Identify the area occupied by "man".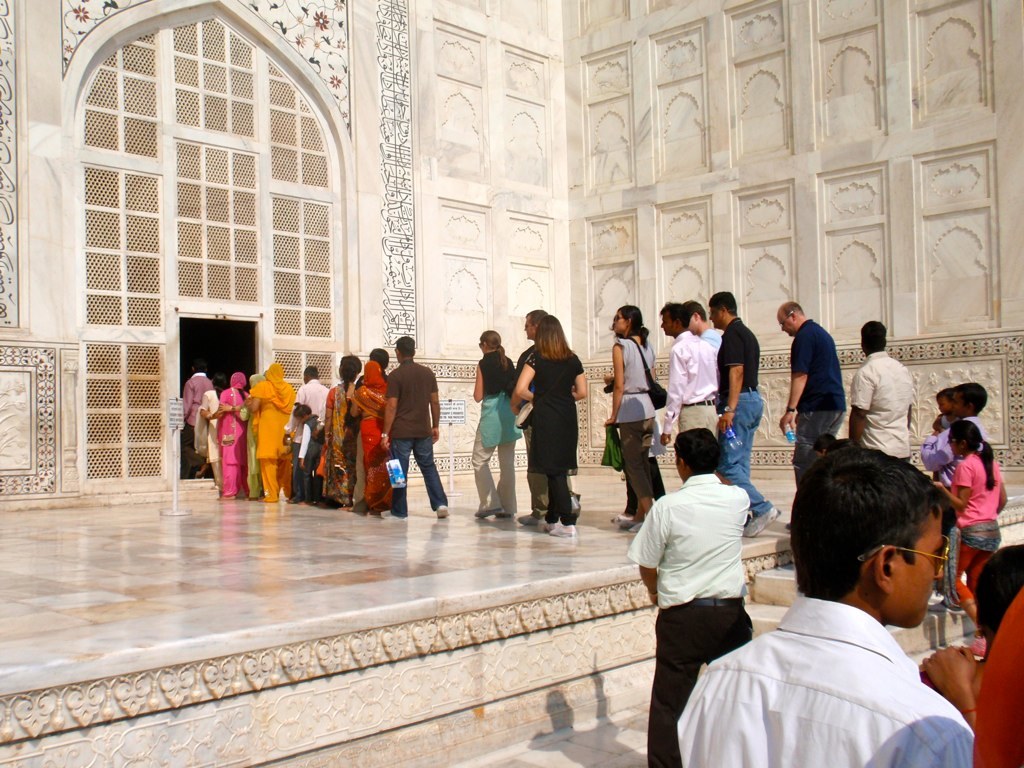
Area: crop(705, 291, 785, 545).
